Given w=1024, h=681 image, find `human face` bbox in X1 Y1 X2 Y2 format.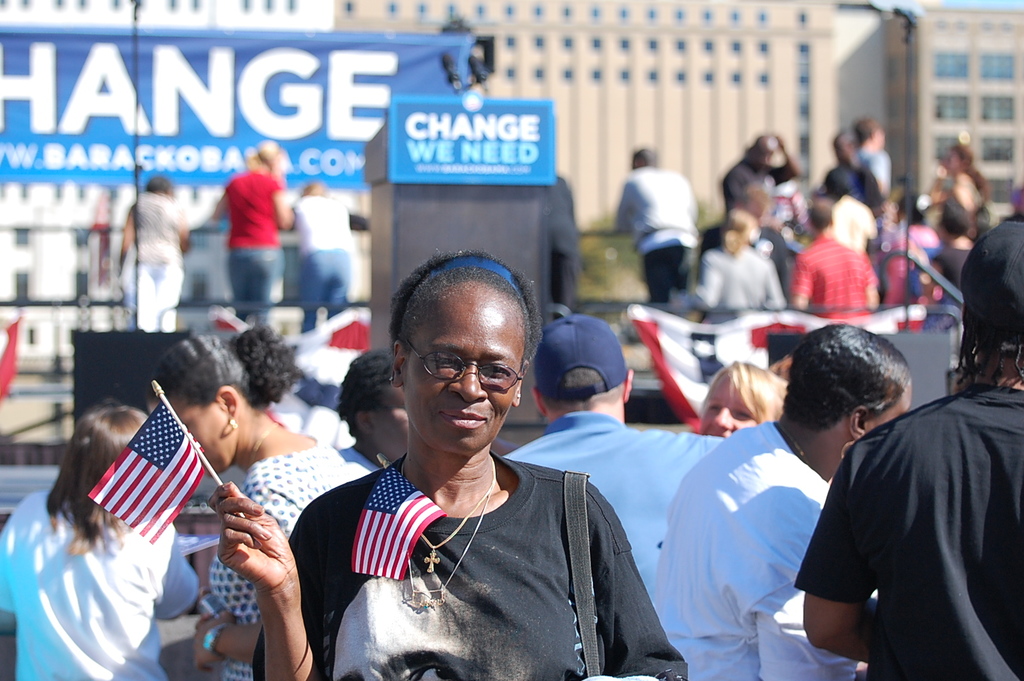
701 377 756 443.
